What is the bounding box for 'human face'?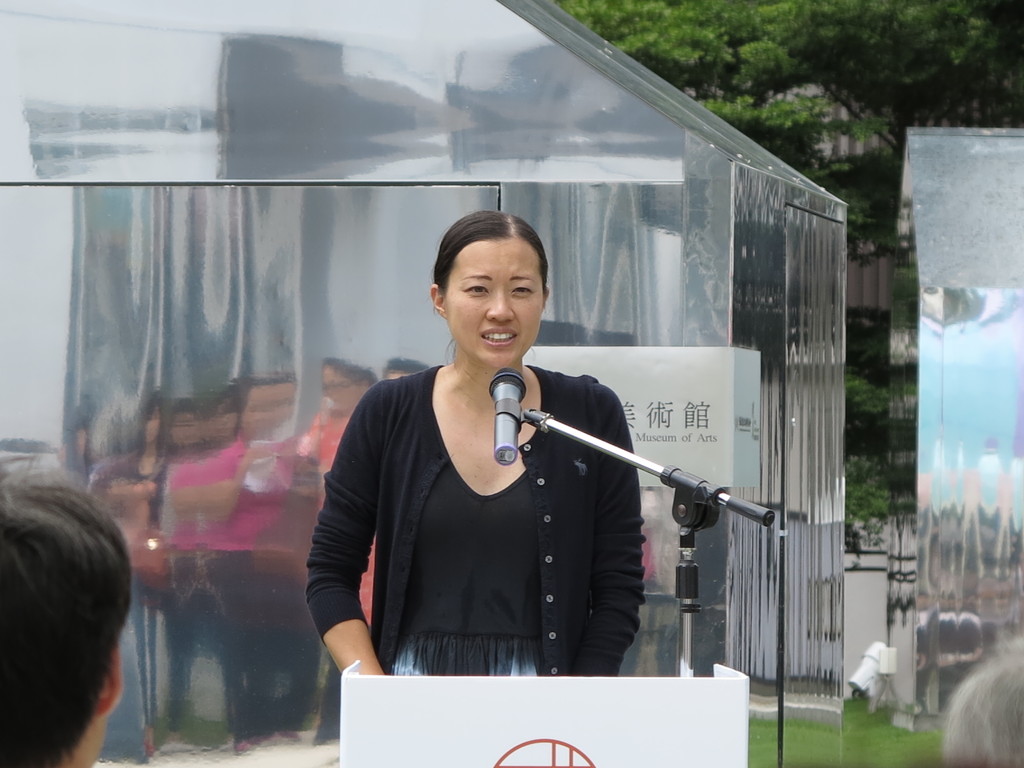
locate(215, 399, 236, 439).
